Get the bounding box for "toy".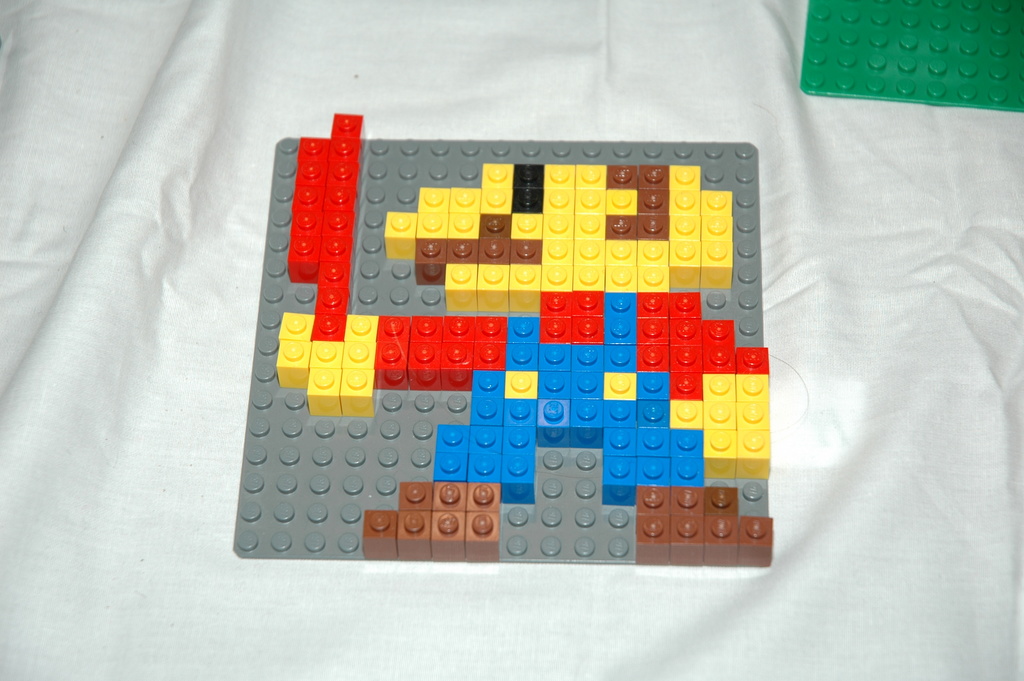
box(805, 0, 1023, 110).
